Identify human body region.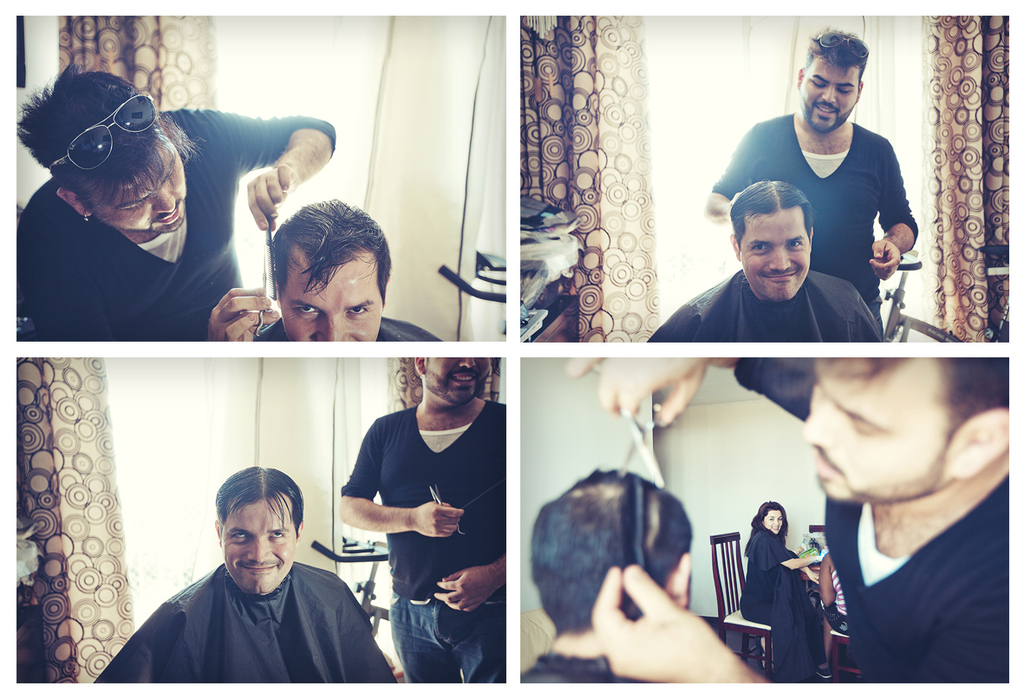
Region: rect(336, 397, 506, 683).
